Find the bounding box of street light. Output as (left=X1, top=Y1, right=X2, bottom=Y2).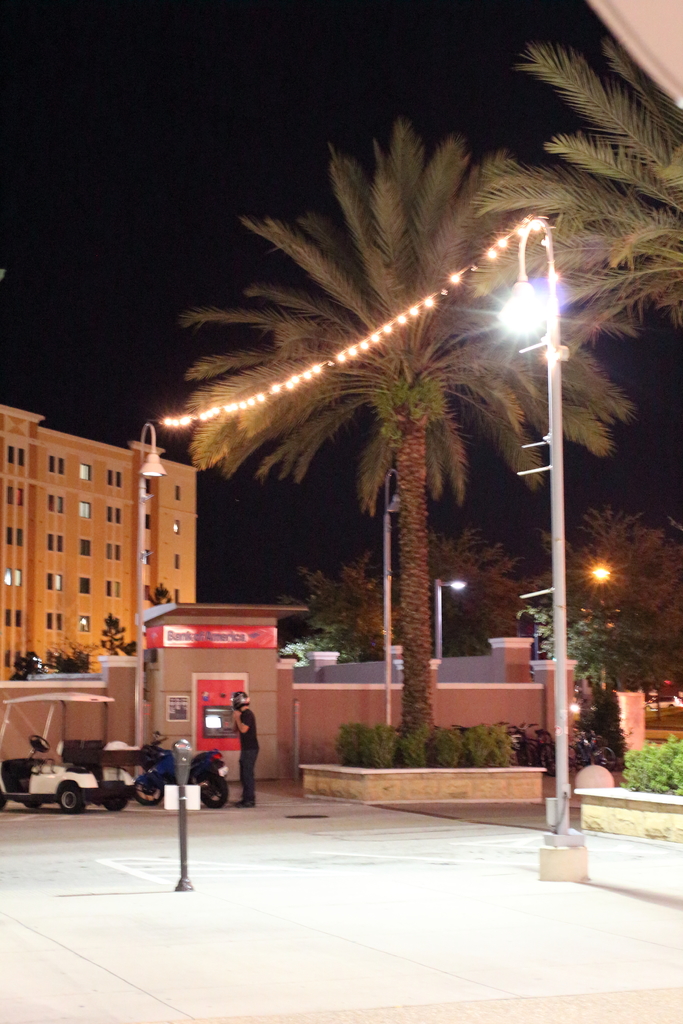
(left=370, top=470, right=411, bottom=732).
